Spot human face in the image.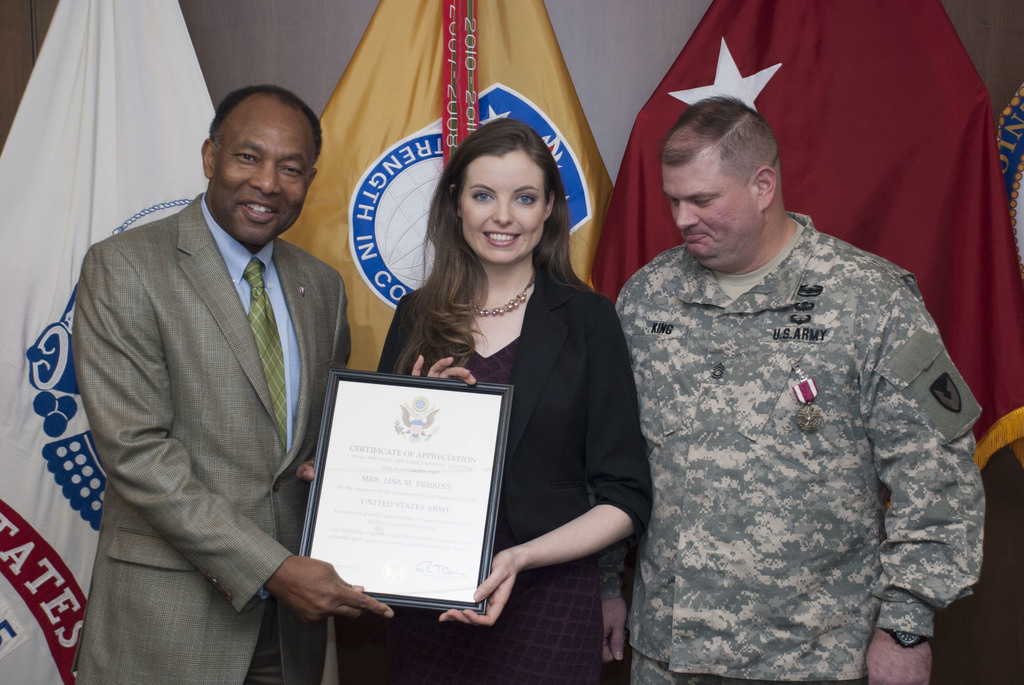
human face found at bbox(455, 149, 545, 264).
